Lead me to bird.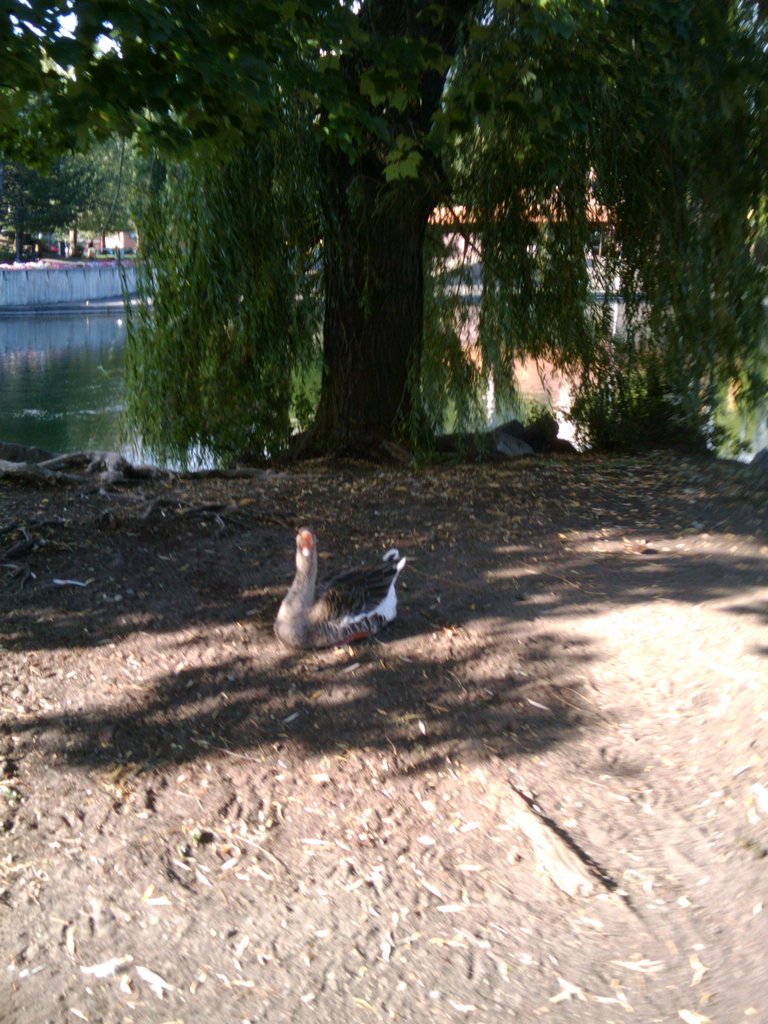
Lead to region(269, 522, 419, 655).
